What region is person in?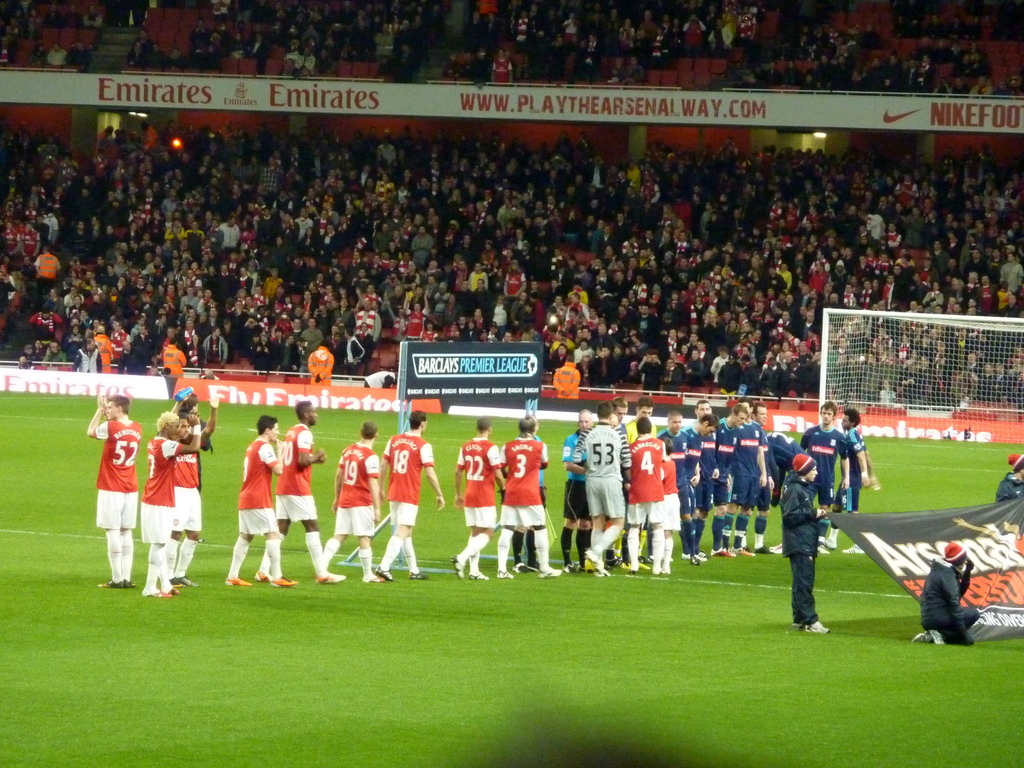
bbox=(76, 393, 150, 584).
